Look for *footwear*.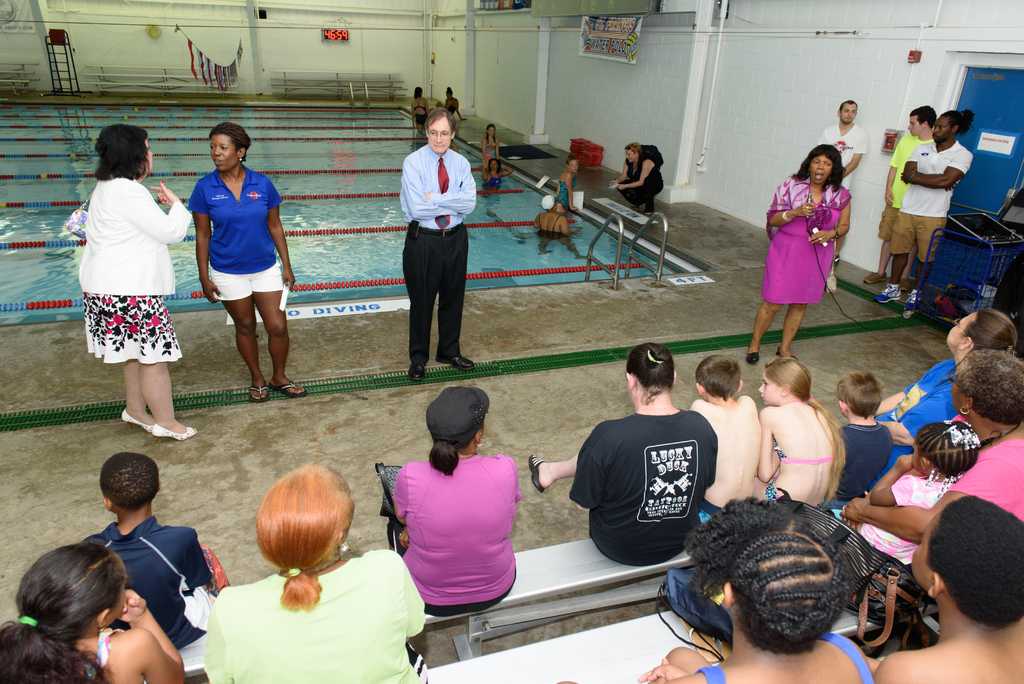
Found: BBox(874, 282, 902, 302).
